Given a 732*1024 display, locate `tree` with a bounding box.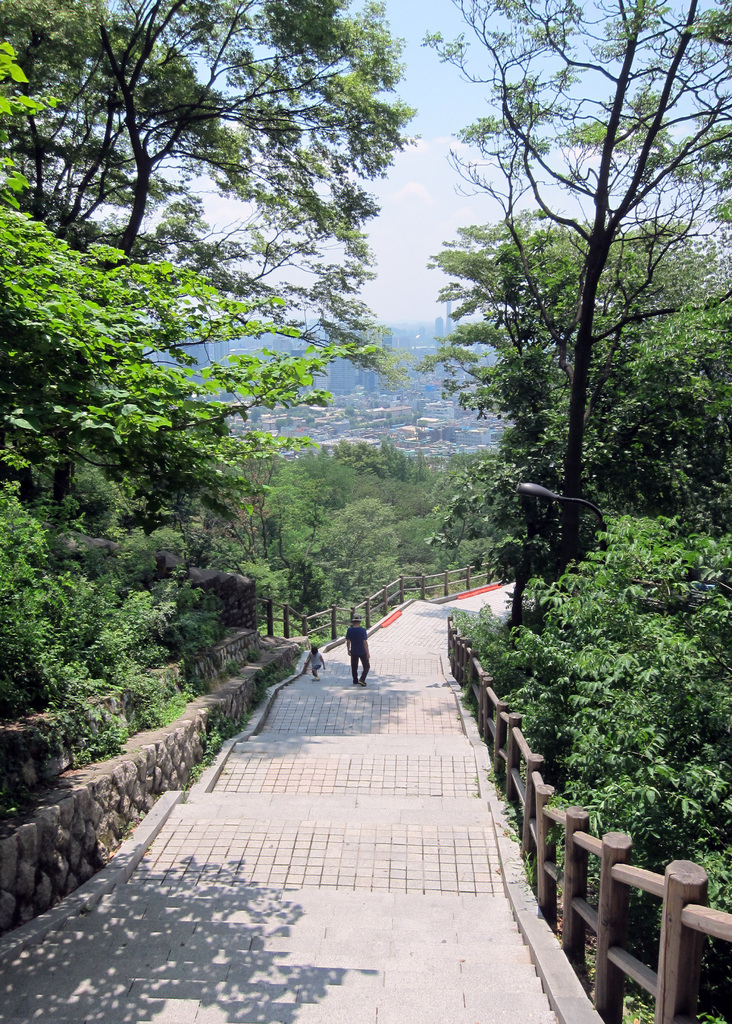
Located: (51,0,413,406).
